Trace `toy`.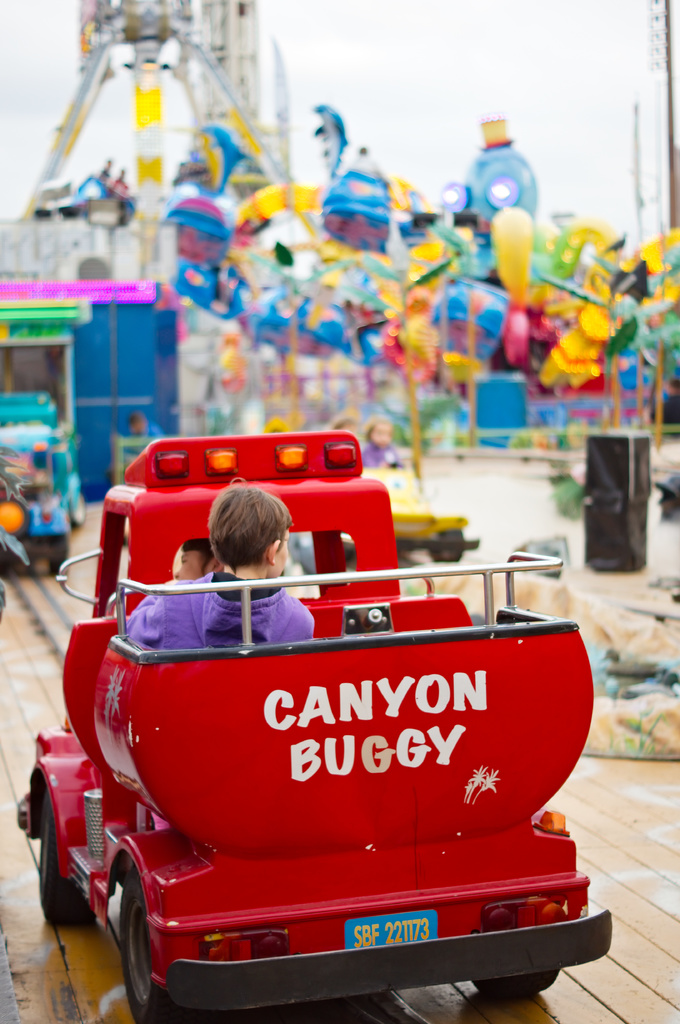
Traced to 0, 392, 79, 573.
